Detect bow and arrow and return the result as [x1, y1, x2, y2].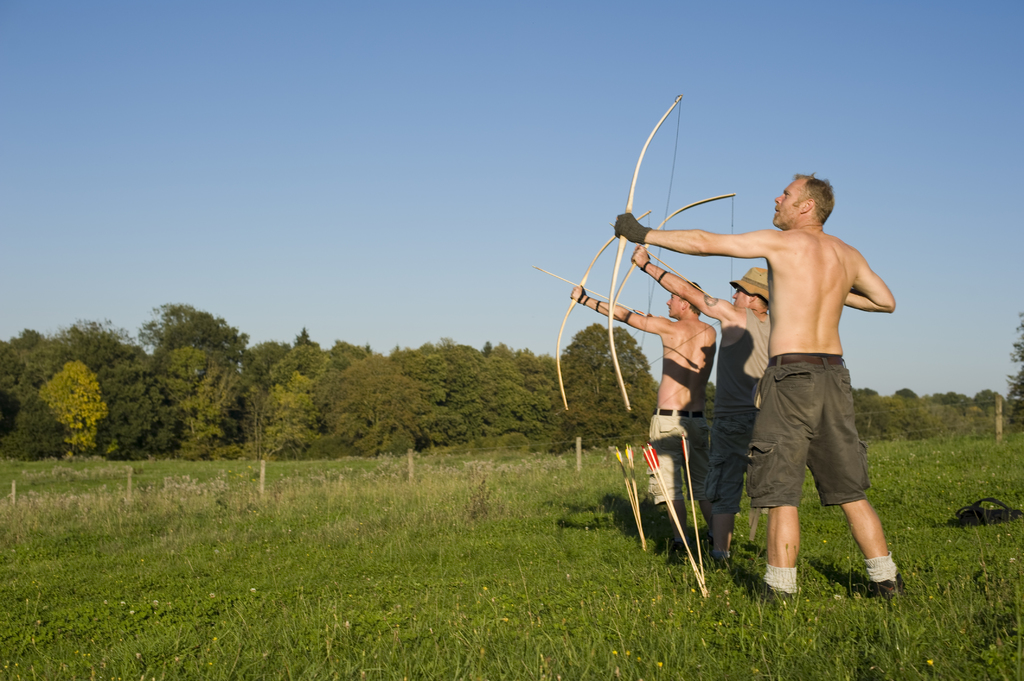
[646, 440, 713, 600].
